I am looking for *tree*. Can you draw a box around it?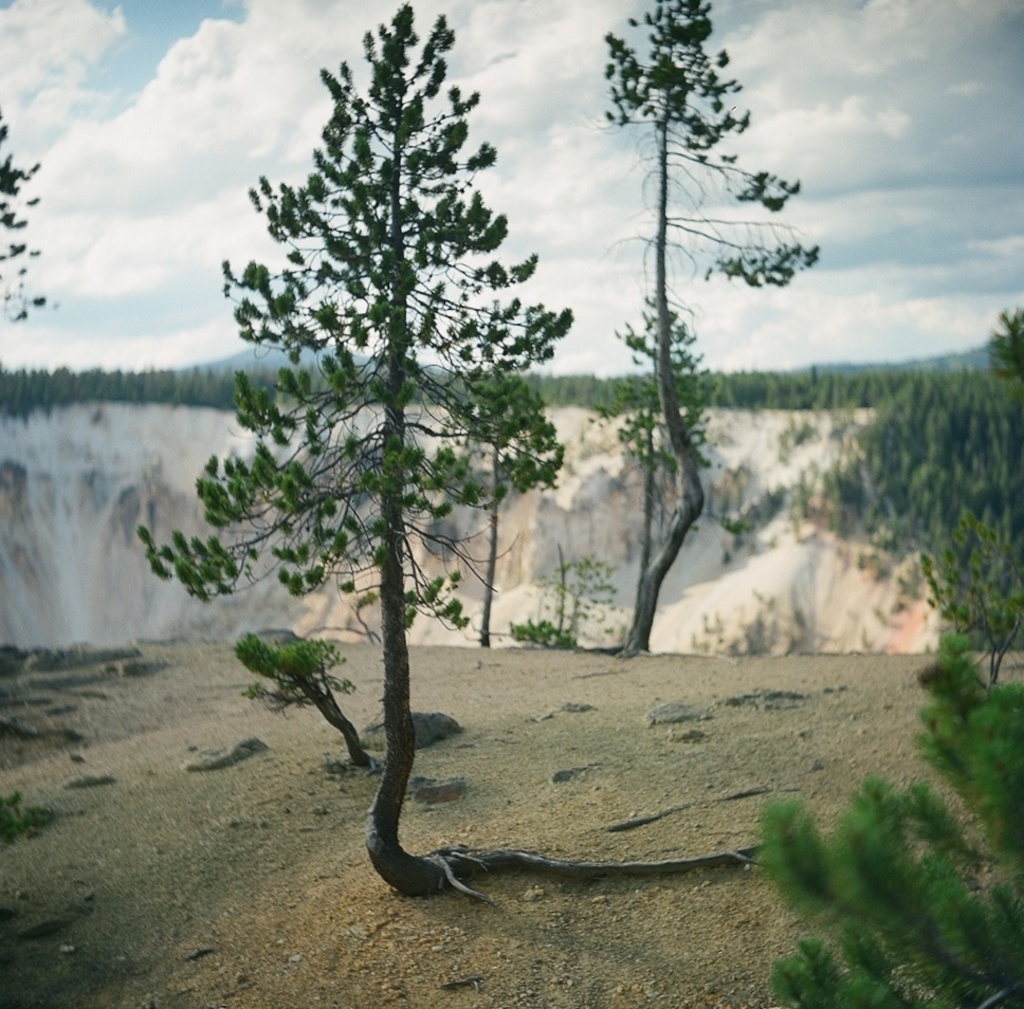
Sure, the bounding box is (598, 279, 729, 644).
